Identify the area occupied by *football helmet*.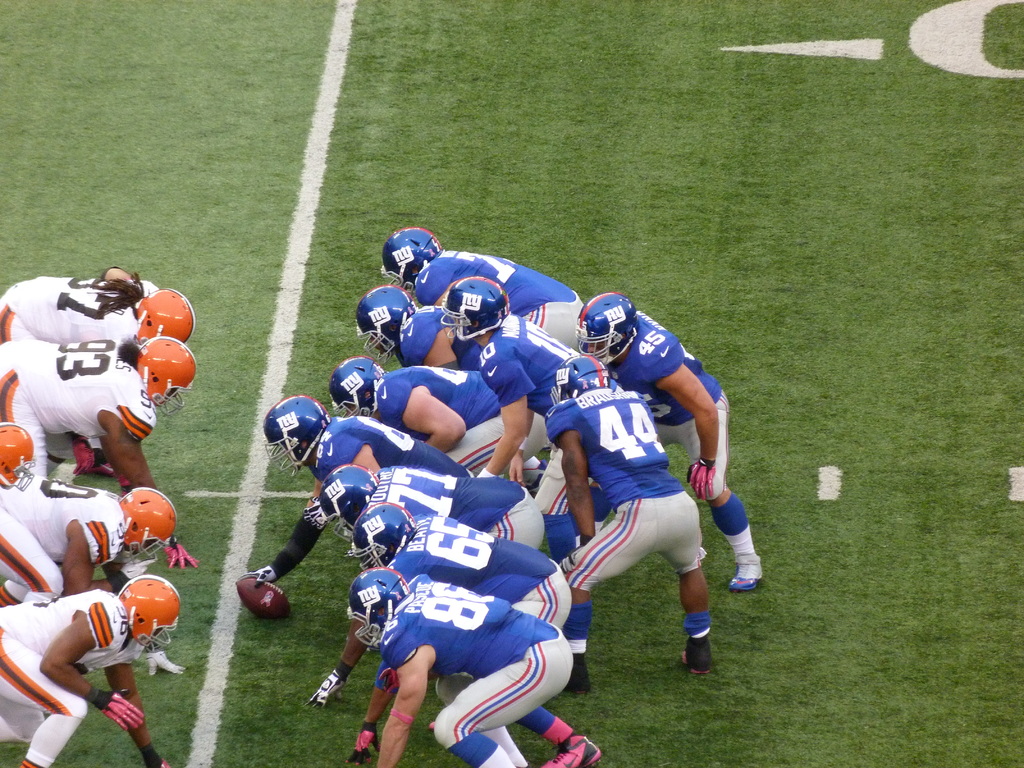
Area: (436,278,514,339).
